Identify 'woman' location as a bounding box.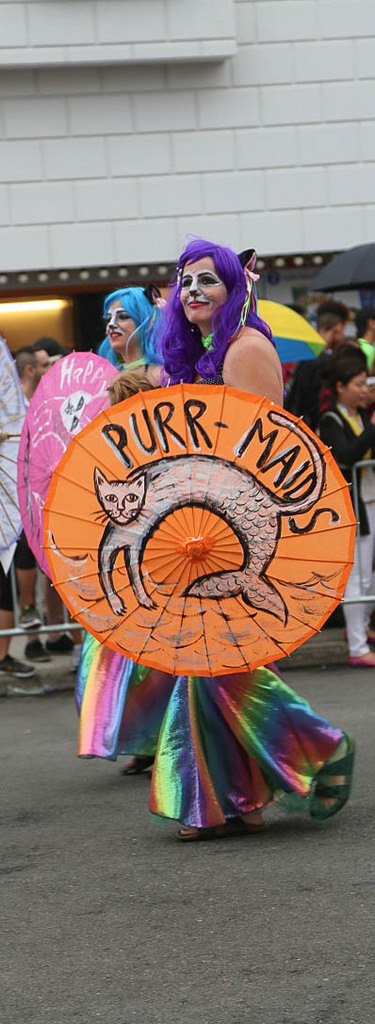
149, 232, 355, 849.
